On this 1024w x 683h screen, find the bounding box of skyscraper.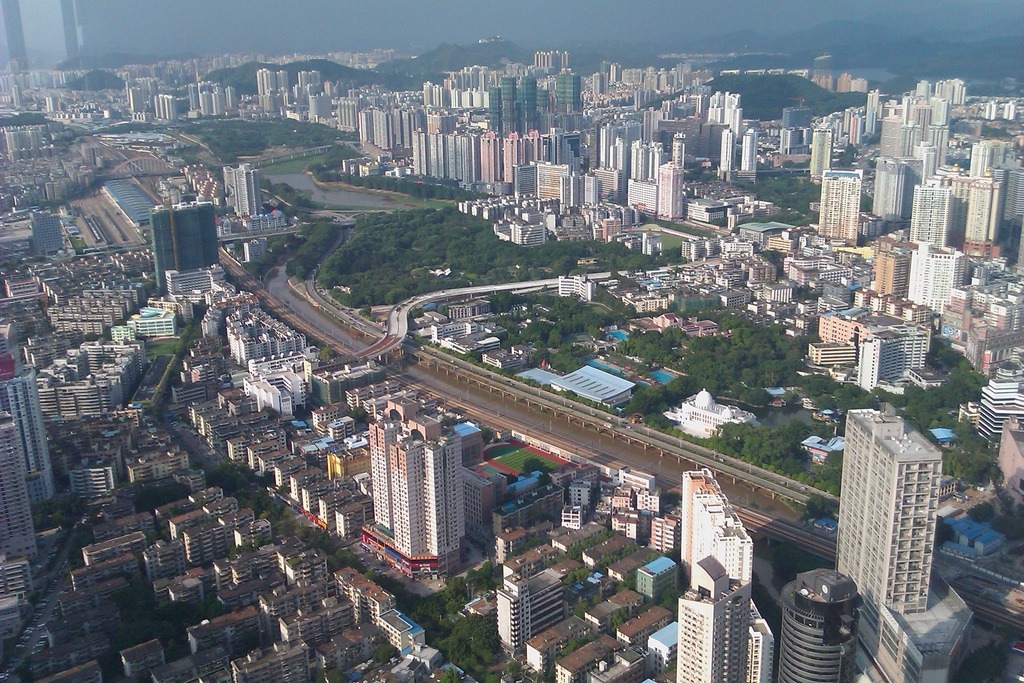
Bounding box: [148,202,220,294].
